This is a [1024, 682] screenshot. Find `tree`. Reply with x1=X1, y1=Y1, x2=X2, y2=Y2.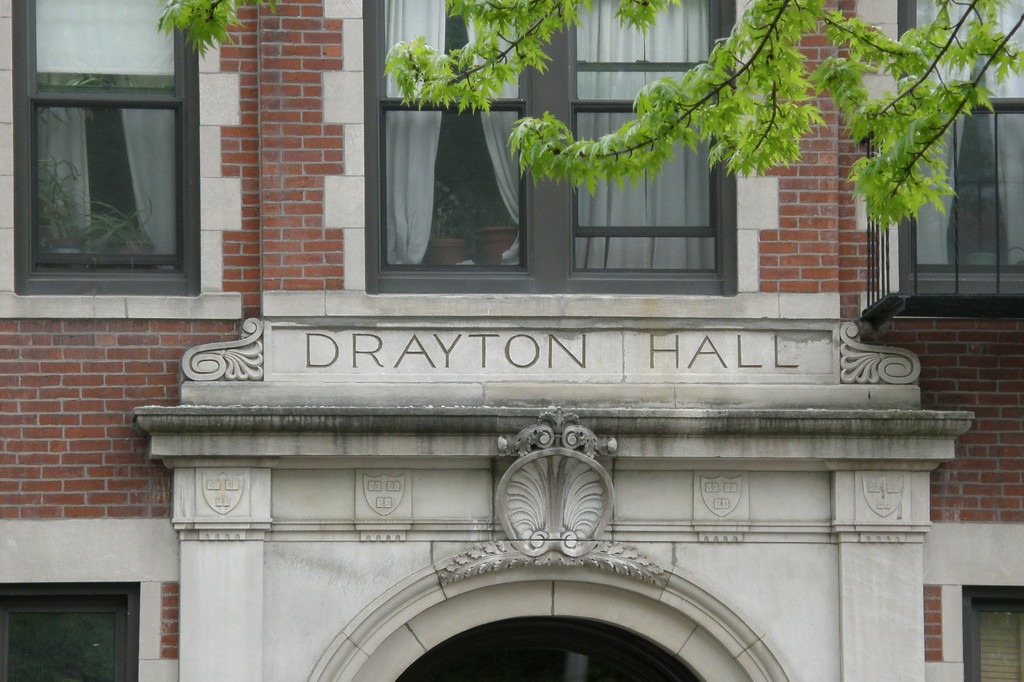
x1=159, y1=0, x2=1023, y2=224.
